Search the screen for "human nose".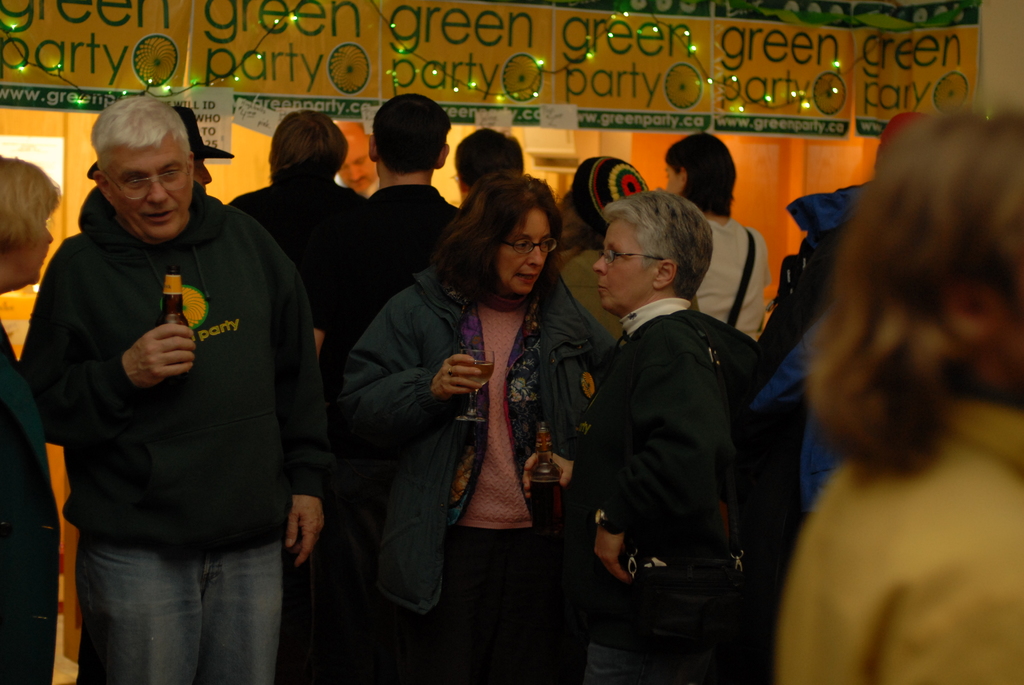
Found at box=[592, 254, 606, 276].
